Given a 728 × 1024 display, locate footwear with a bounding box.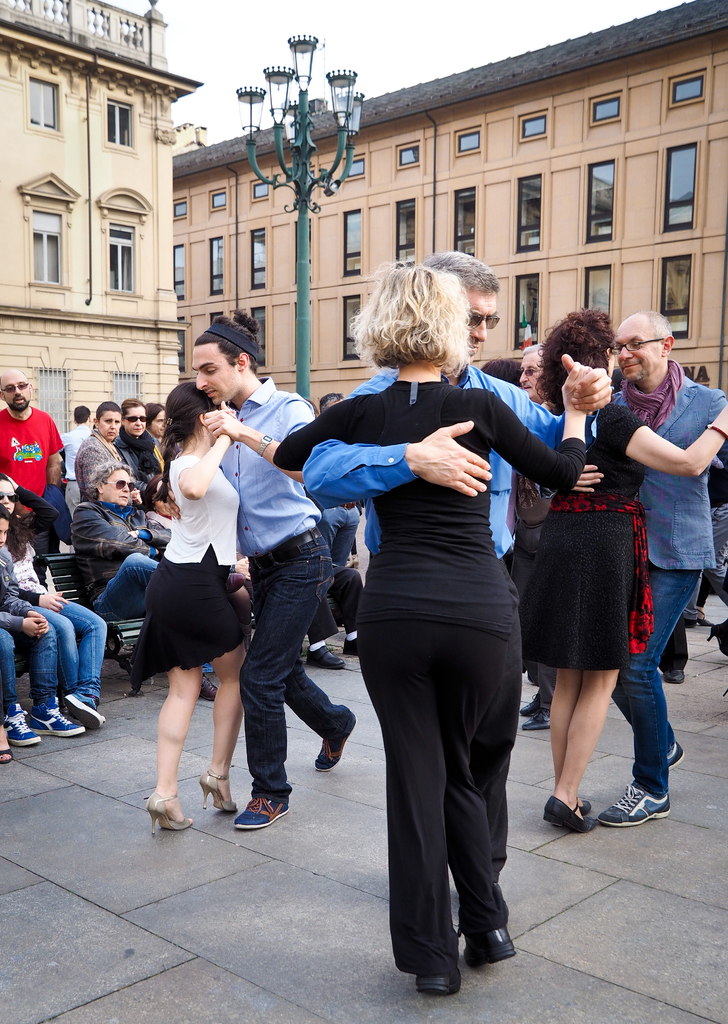
Located: l=0, t=728, r=12, b=764.
